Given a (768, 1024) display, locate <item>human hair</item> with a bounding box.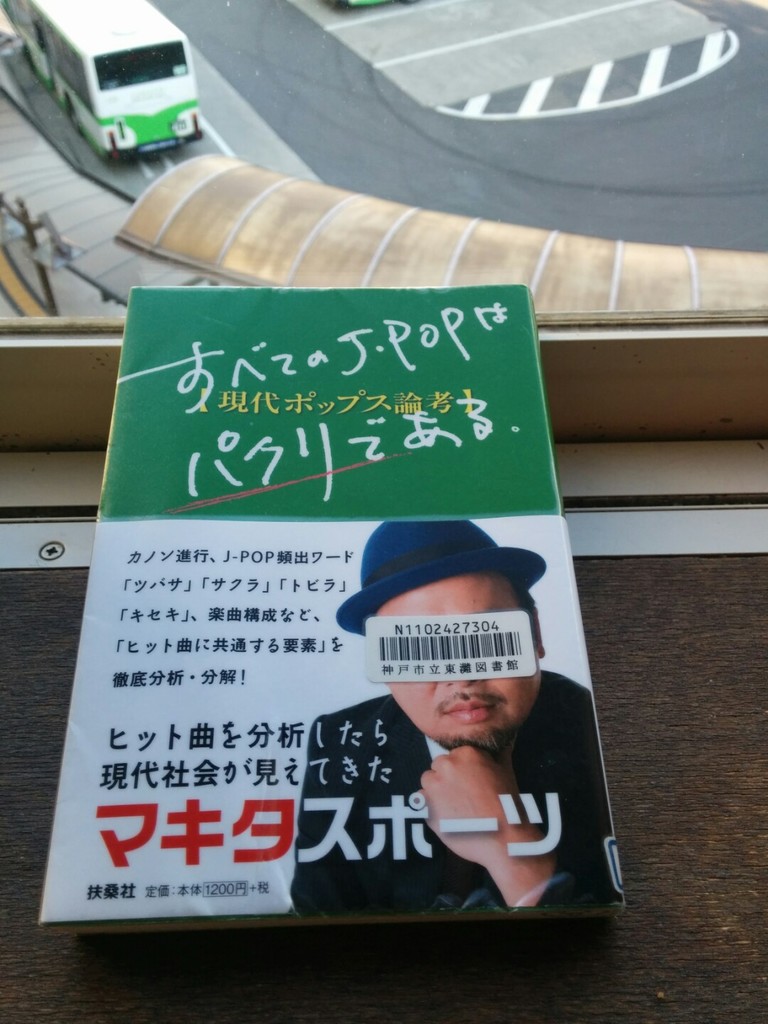
Located: (510,576,536,606).
